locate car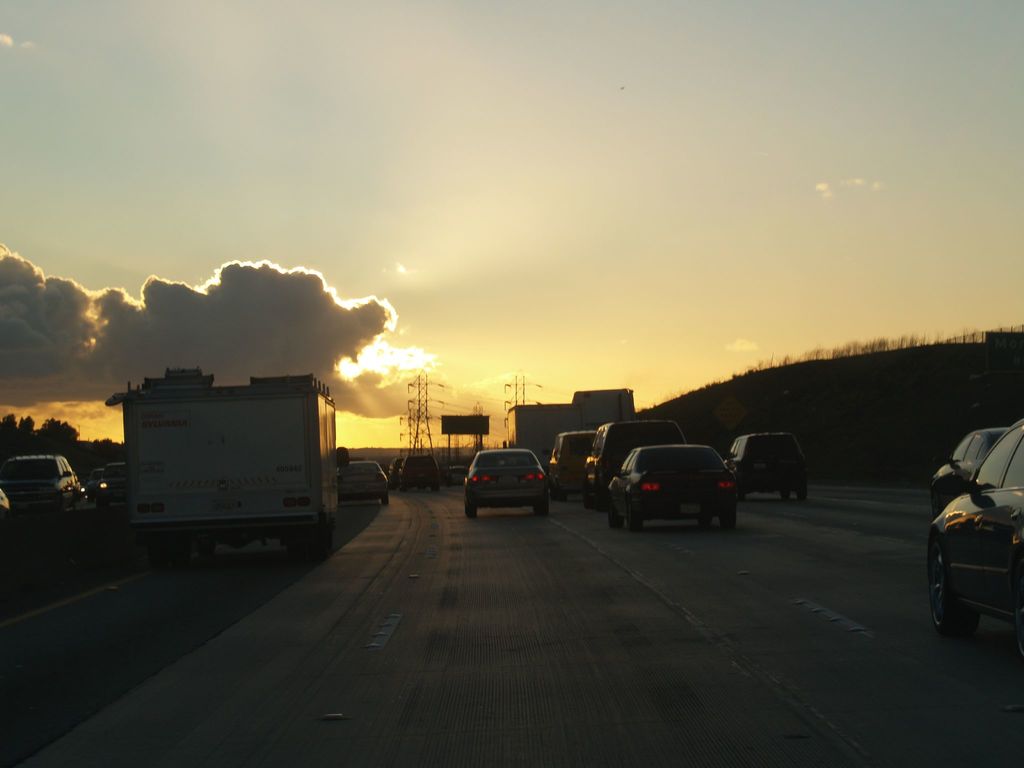
(x1=404, y1=452, x2=452, y2=488)
